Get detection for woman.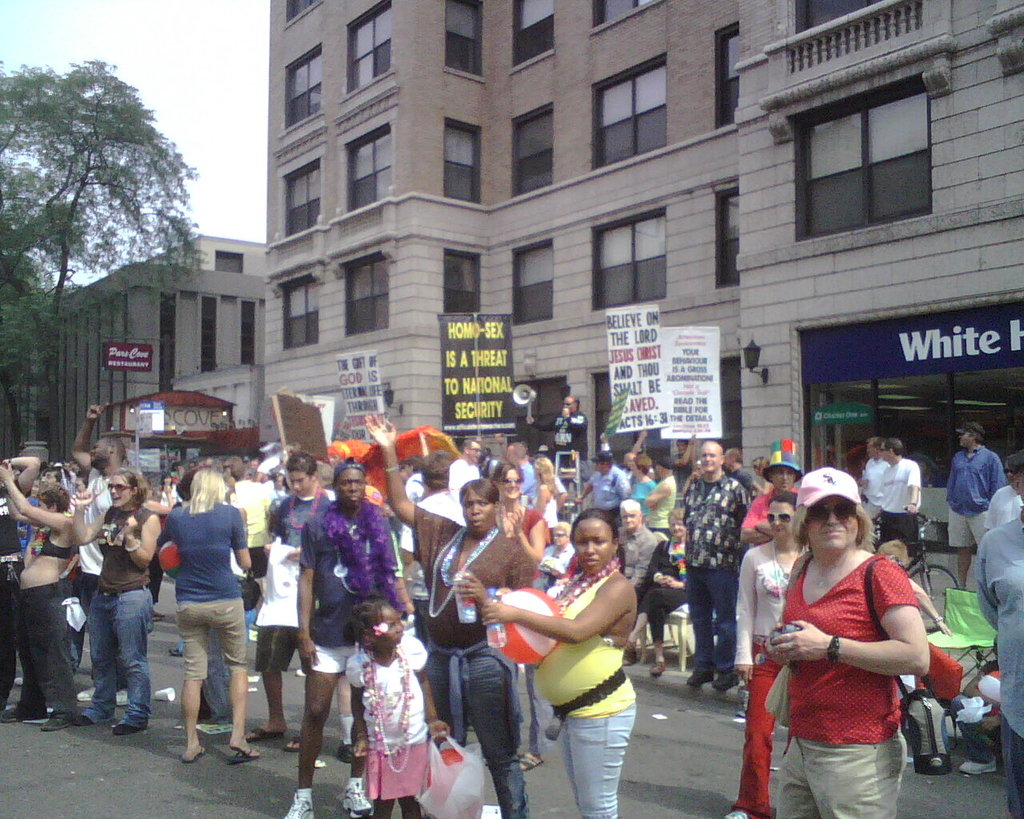
Detection: detection(482, 505, 643, 818).
